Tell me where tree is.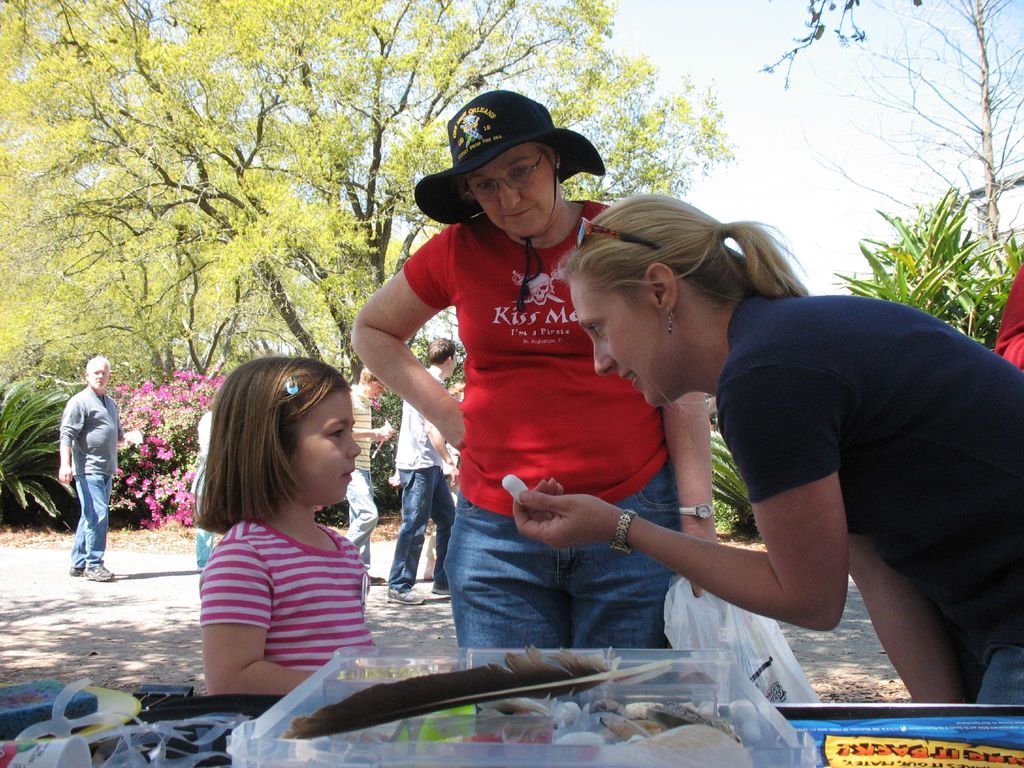
tree is at box=[798, 0, 1023, 246].
